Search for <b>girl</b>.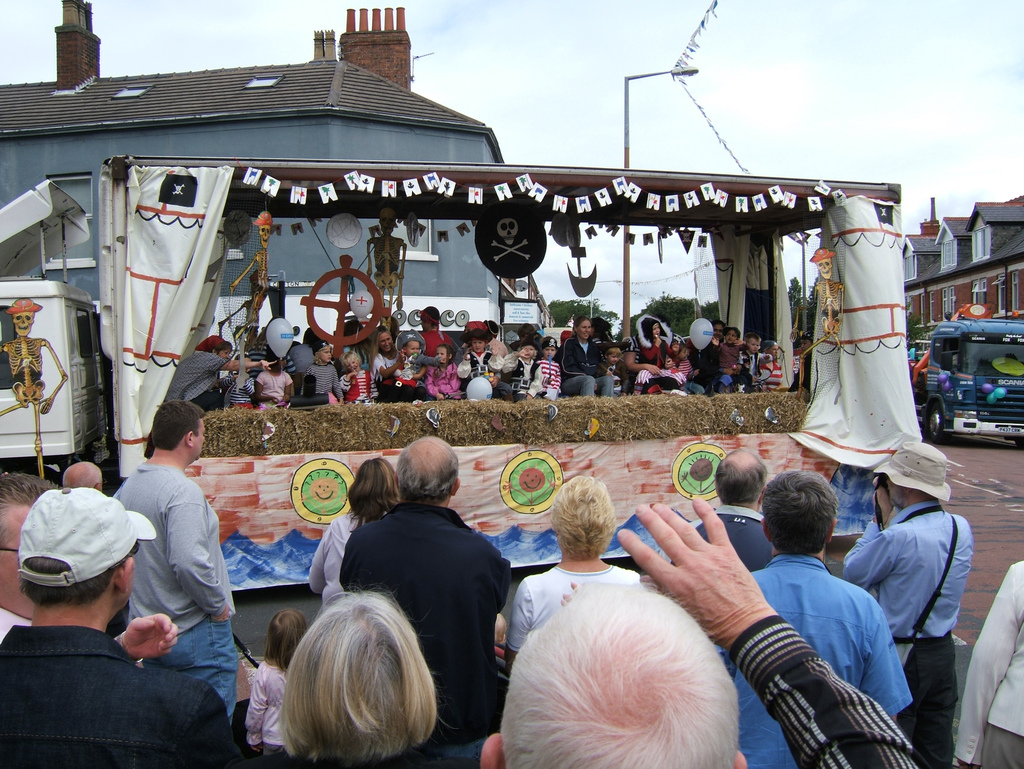
Found at (301,341,344,403).
